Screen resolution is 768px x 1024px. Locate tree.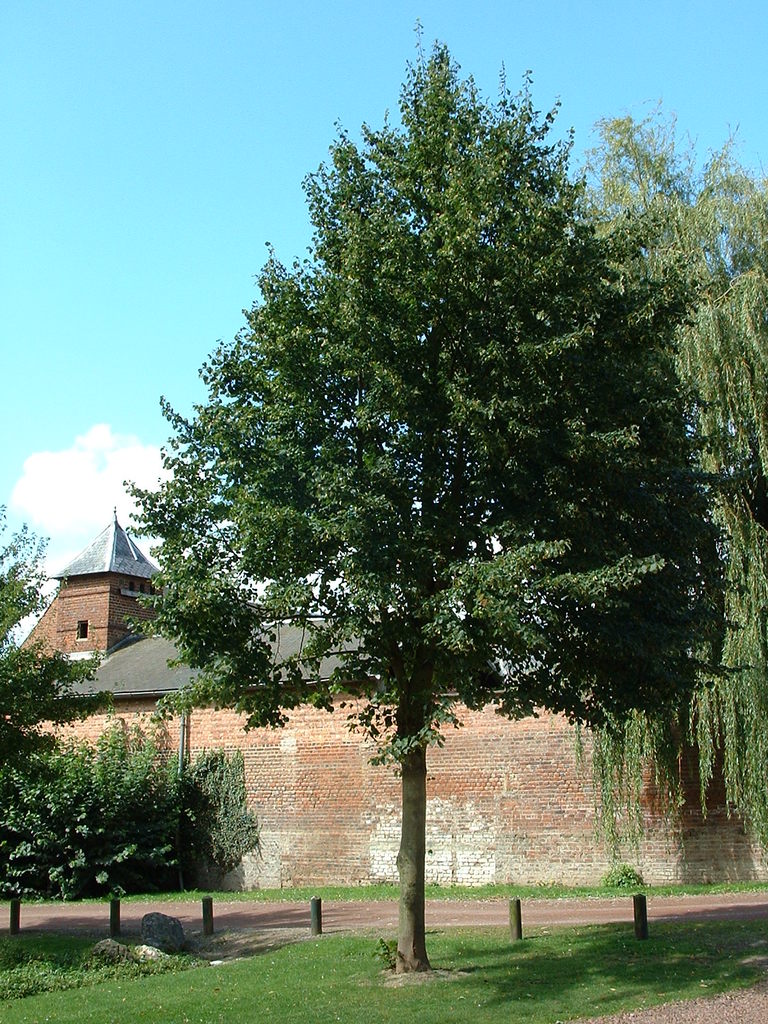
crop(589, 104, 767, 891).
